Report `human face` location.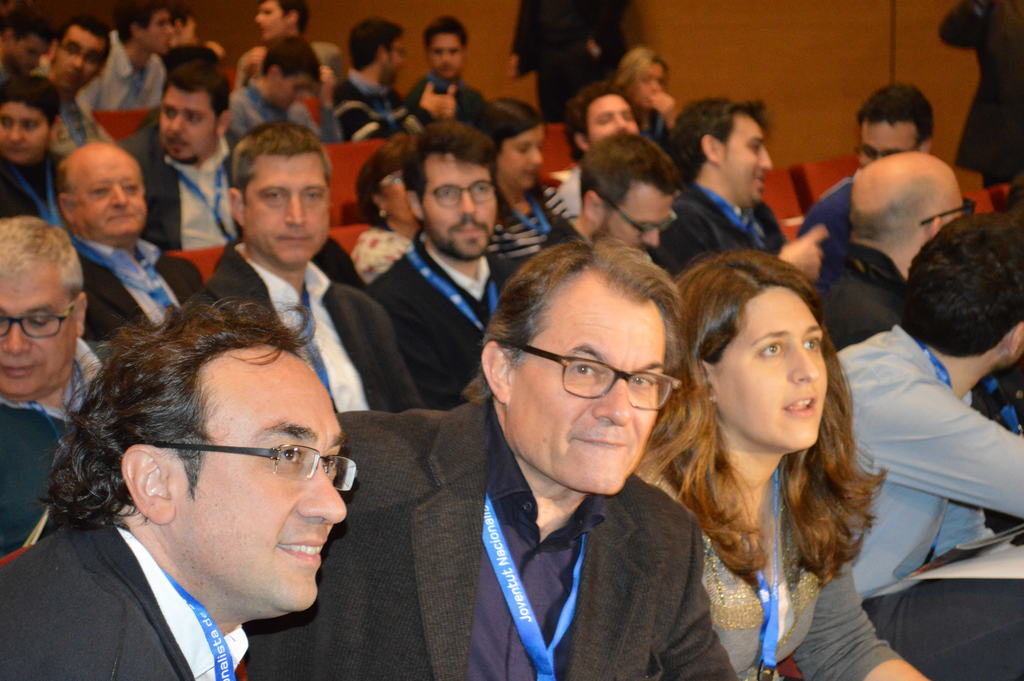
Report: l=724, t=120, r=768, b=196.
